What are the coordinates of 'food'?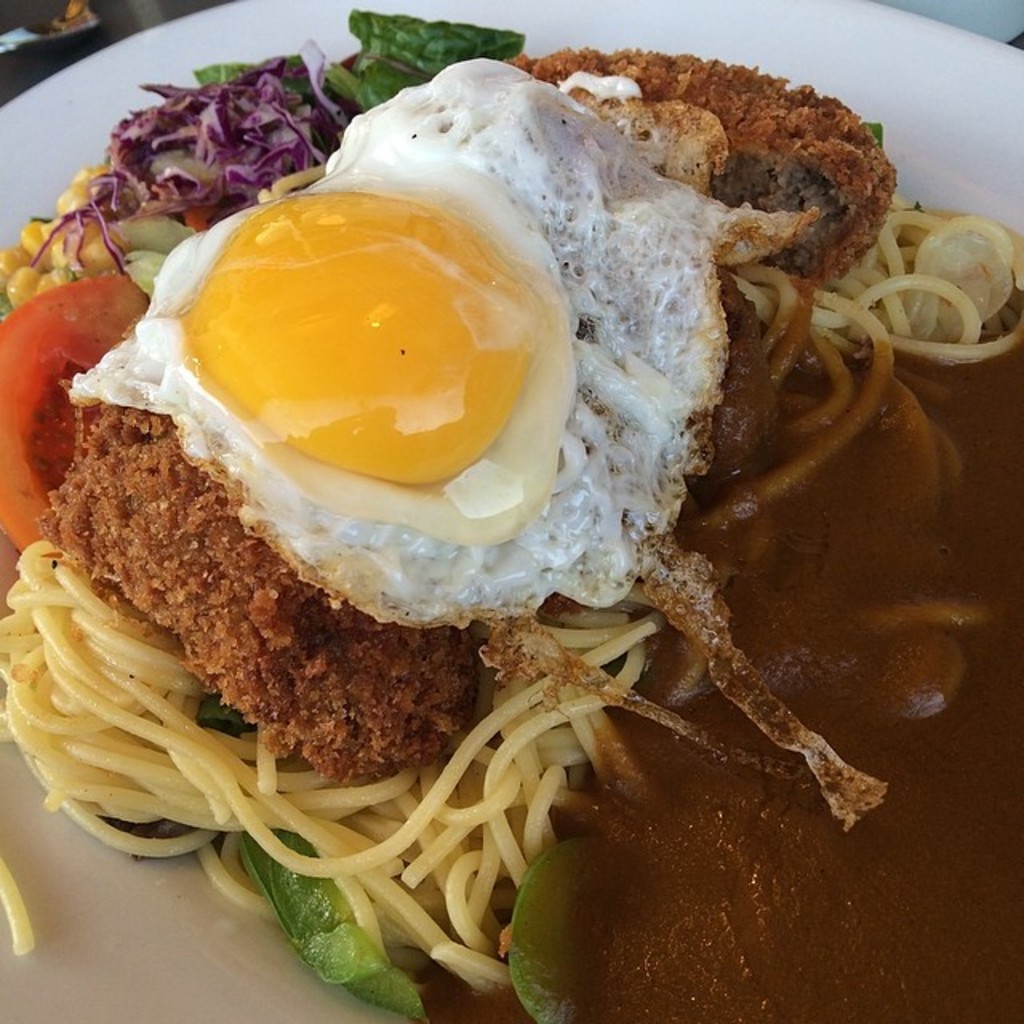
bbox=(322, 2, 531, 110).
